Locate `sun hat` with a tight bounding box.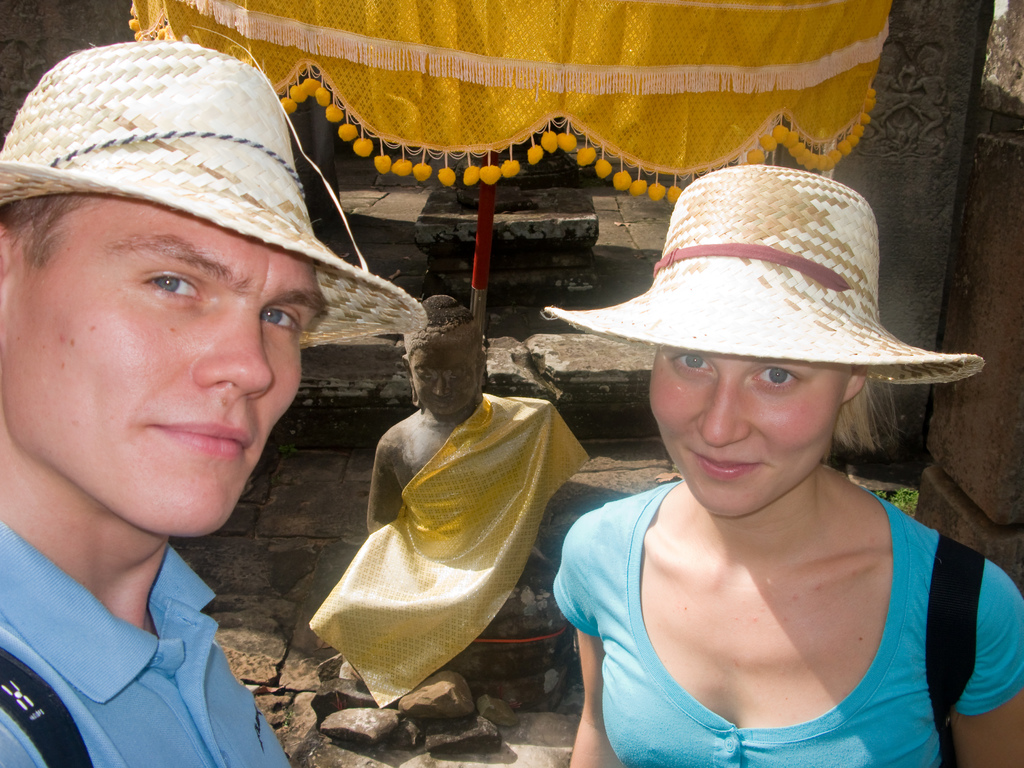
bbox=[541, 160, 982, 388].
